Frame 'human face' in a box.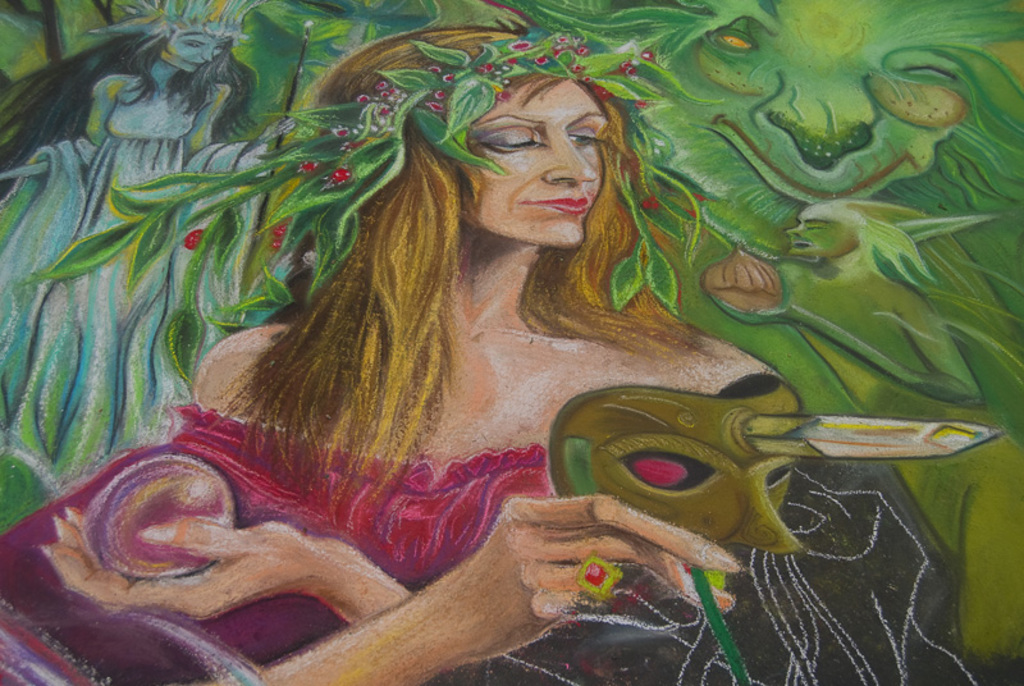
[788,210,858,255].
